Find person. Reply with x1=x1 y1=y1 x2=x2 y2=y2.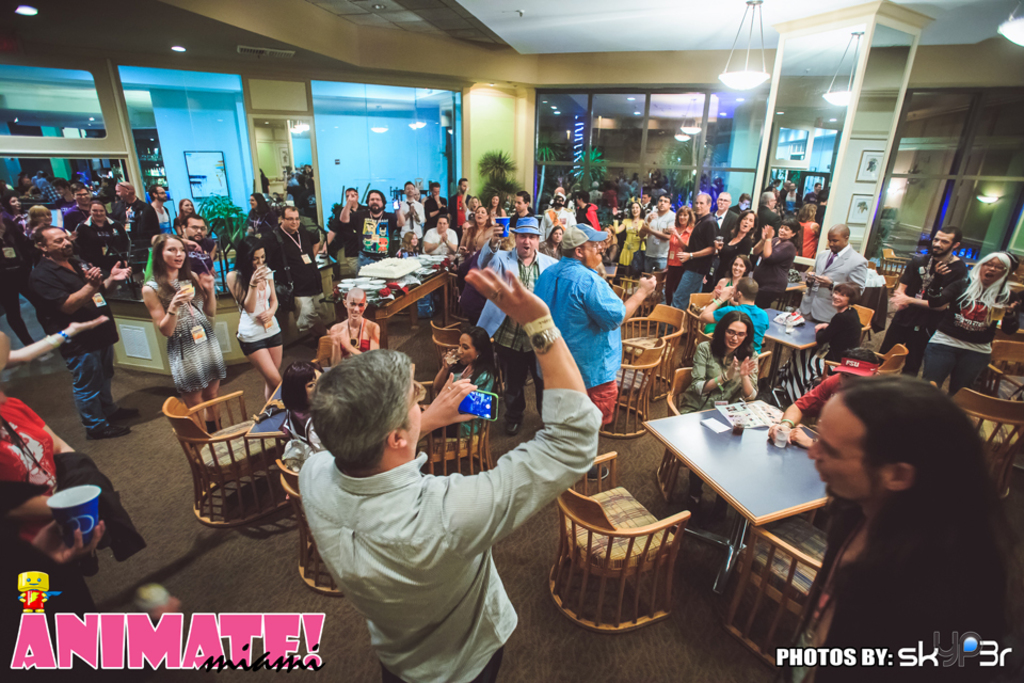
x1=397 y1=182 x2=422 y2=242.
